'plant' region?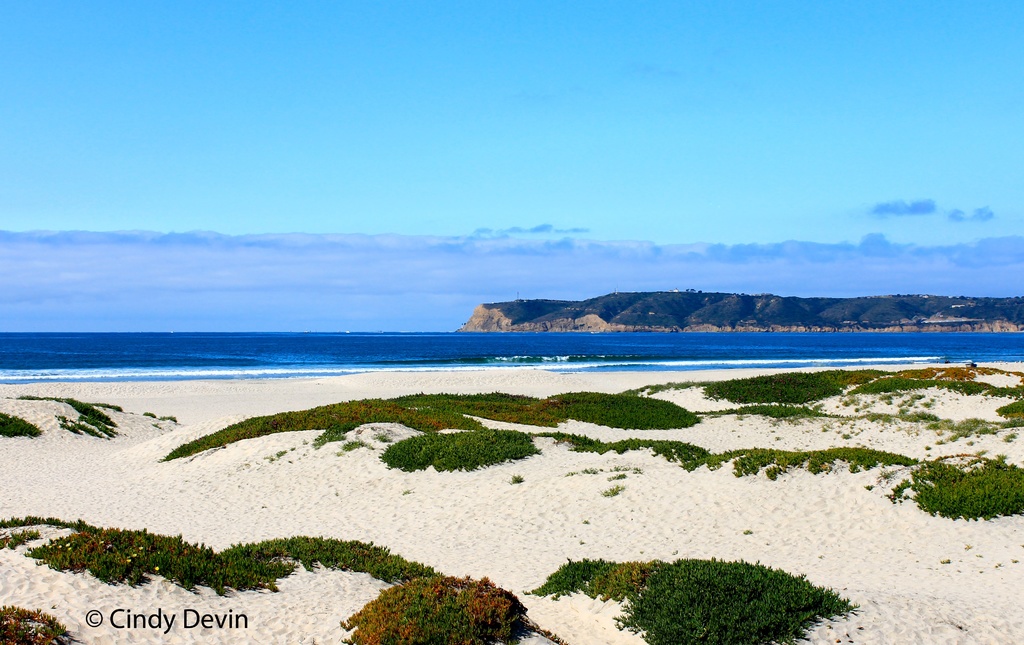
609 464 640 472
